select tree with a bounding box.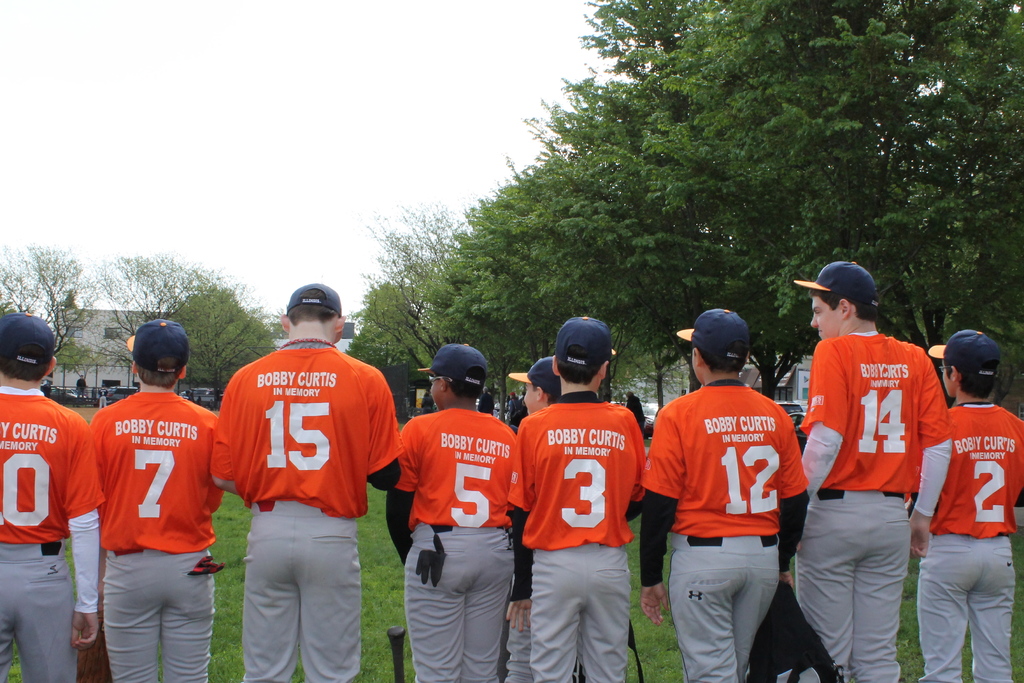
[x1=160, y1=283, x2=277, y2=408].
